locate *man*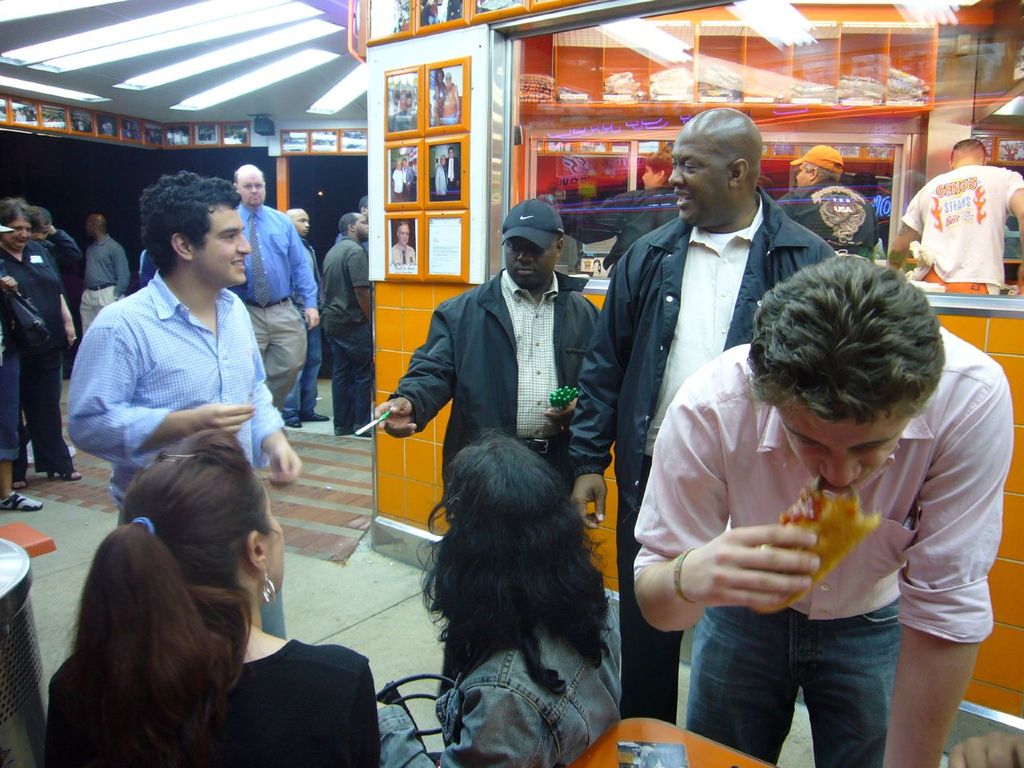
{"x1": 227, "y1": 159, "x2": 323, "y2": 411}
